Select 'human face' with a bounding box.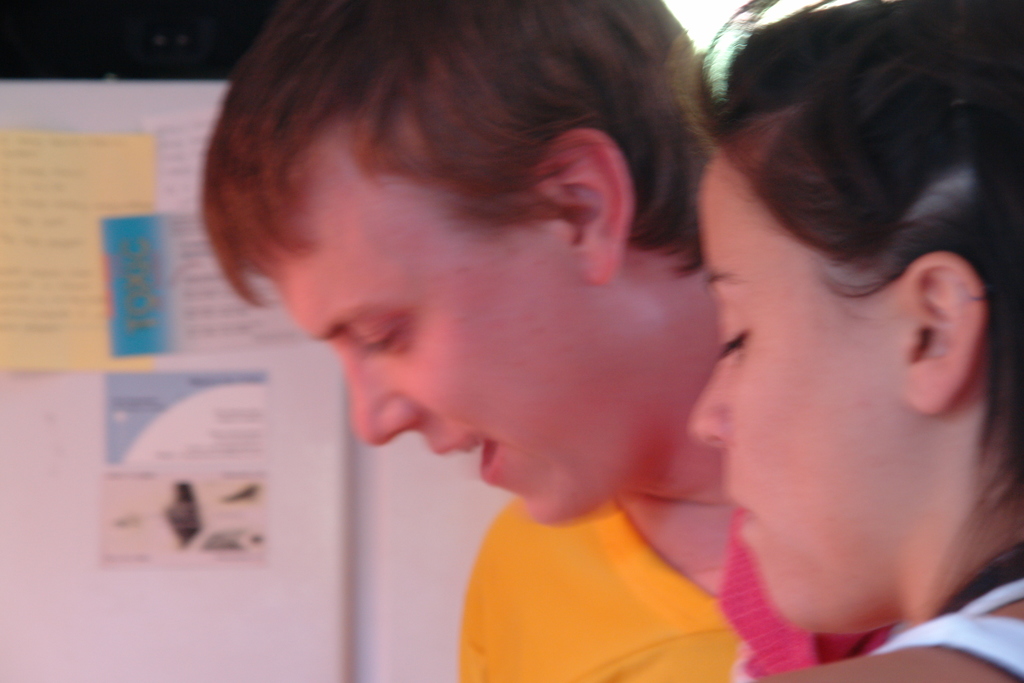
(687,125,978,642).
